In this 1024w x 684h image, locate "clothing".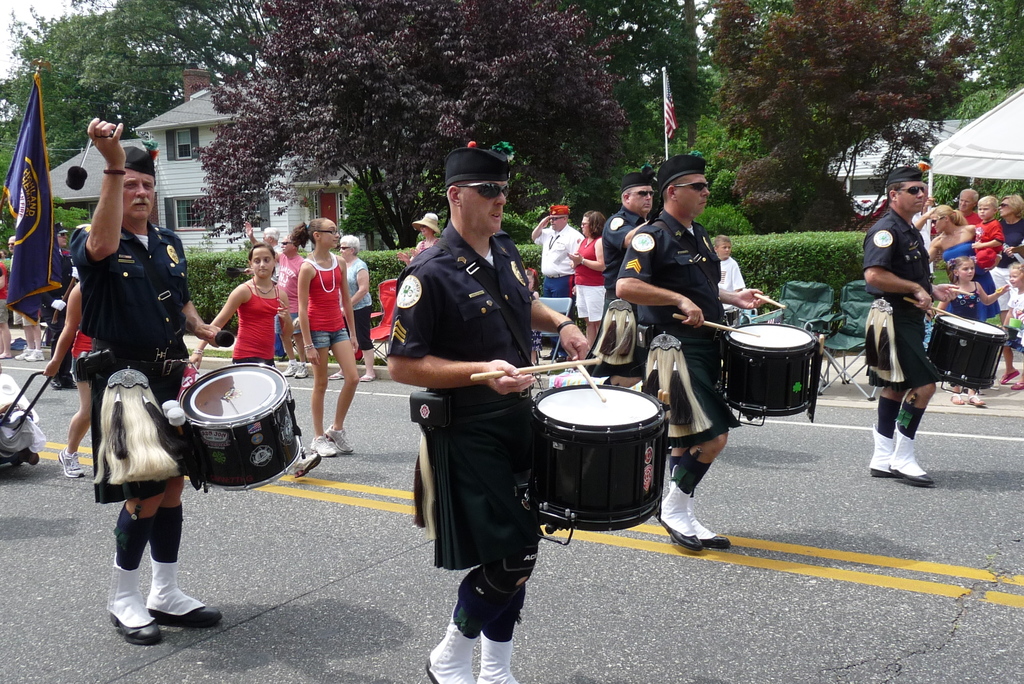
Bounding box: l=863, t=204, r=950, b=380.
